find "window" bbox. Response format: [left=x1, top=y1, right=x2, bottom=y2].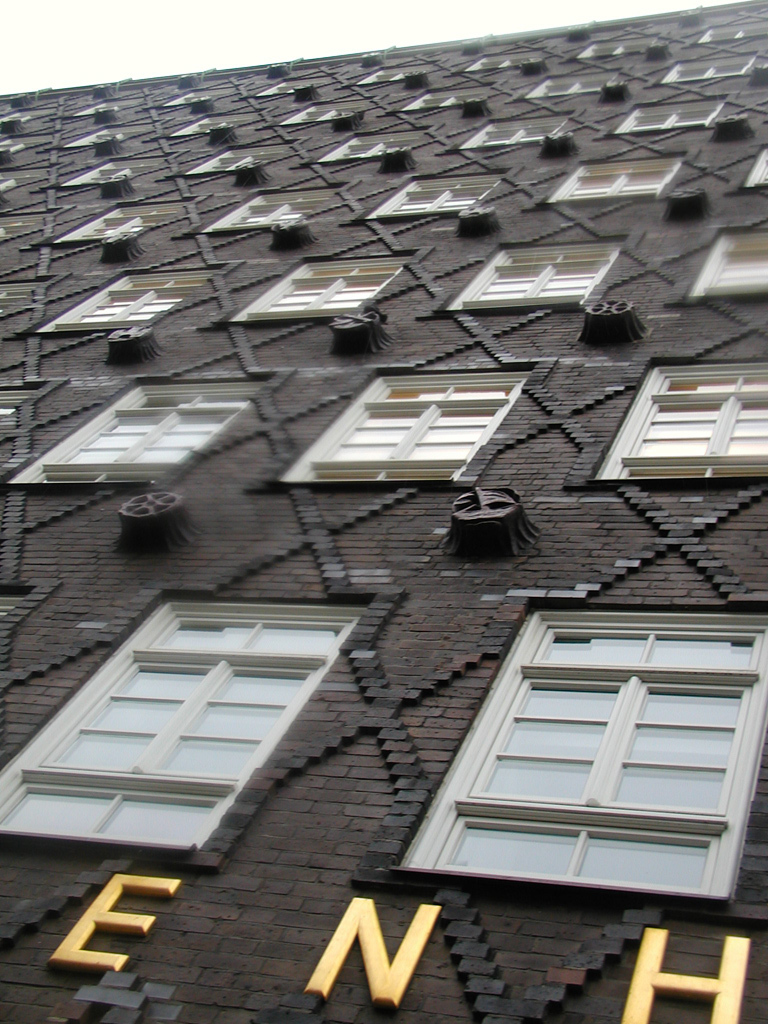
[left=456, top=106, right=569, bottom=159].
